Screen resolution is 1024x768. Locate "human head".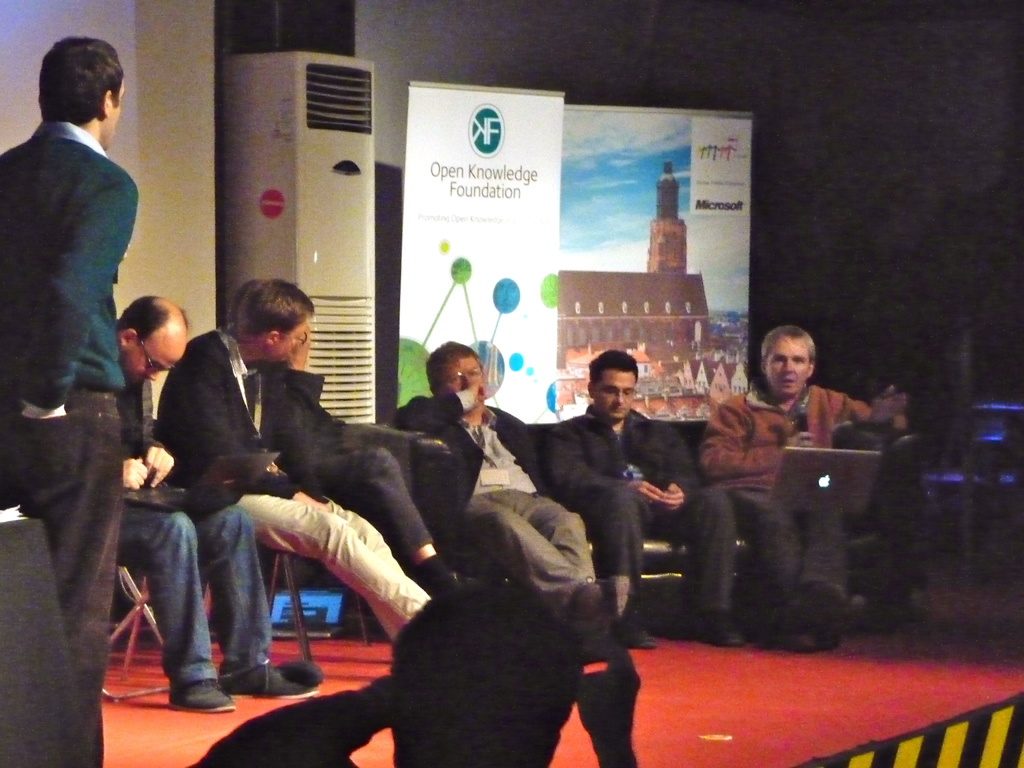
pyautogui.locateOnScreen(116, 298, 191, 387).
